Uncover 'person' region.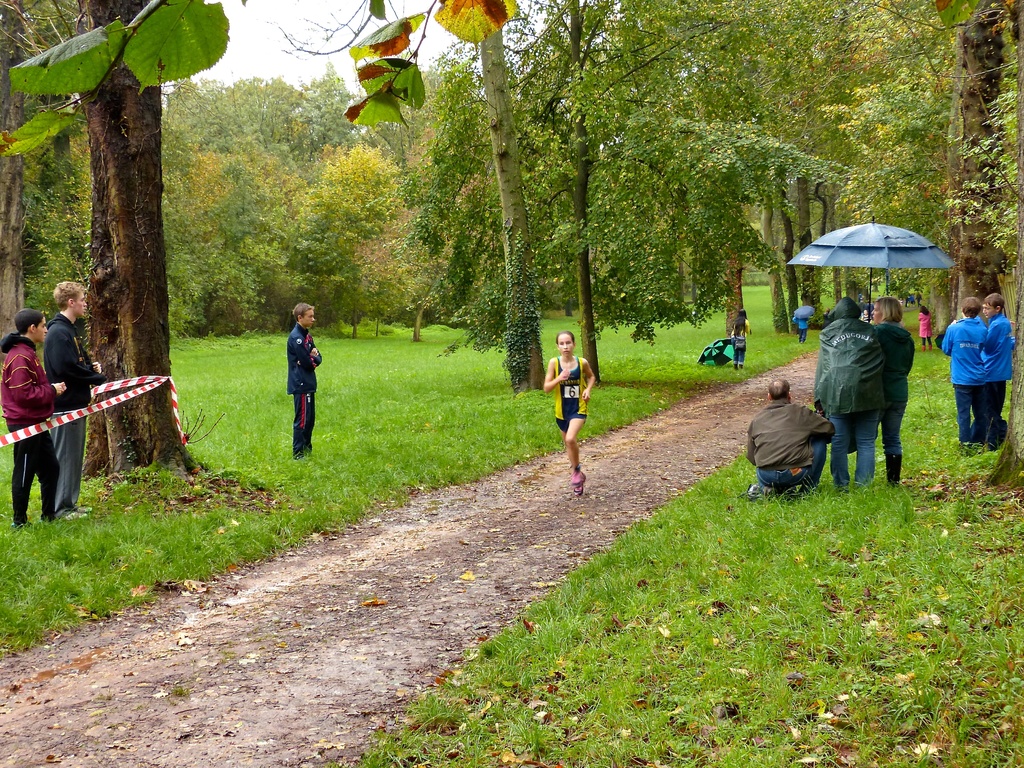
Uncovered: bbox=[813, 295, 883, 492].
